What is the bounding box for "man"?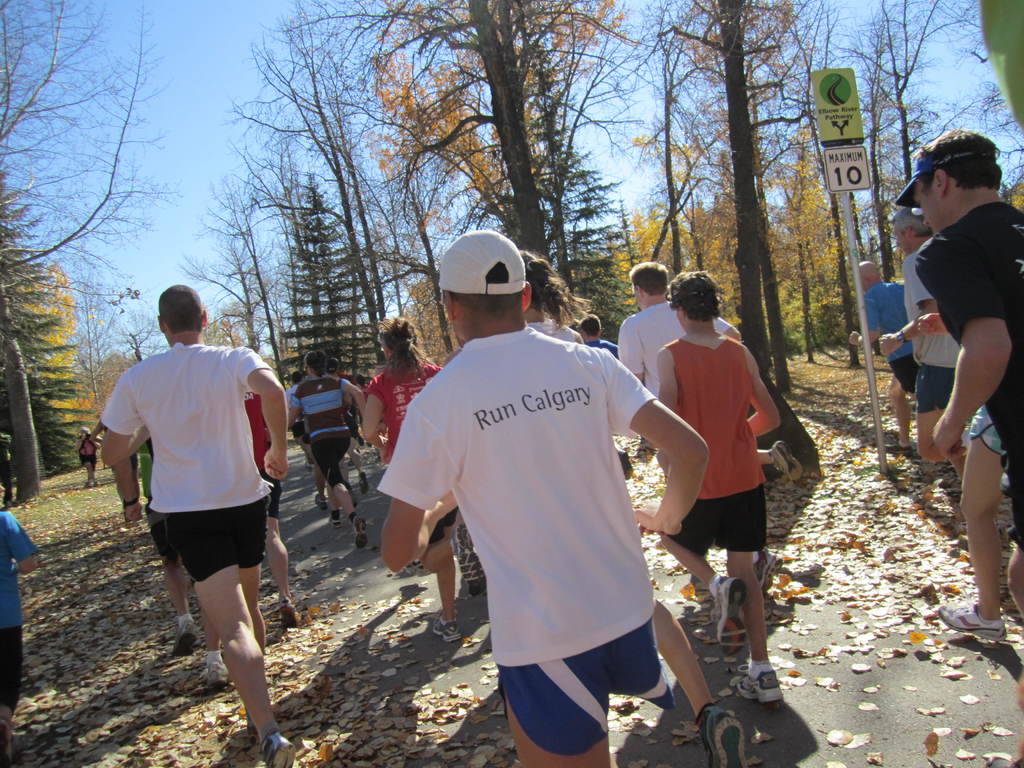
box=[622, 264, 795, 593].
